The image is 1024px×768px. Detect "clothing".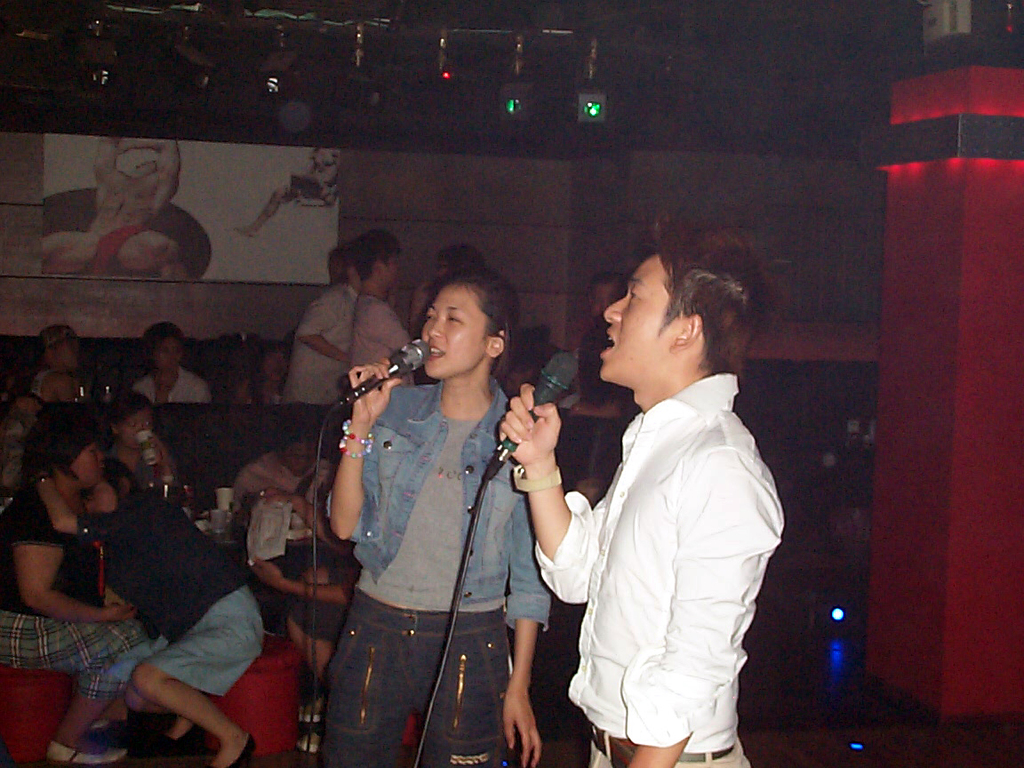
Detection: bbox(43, 190, 214, 281).
